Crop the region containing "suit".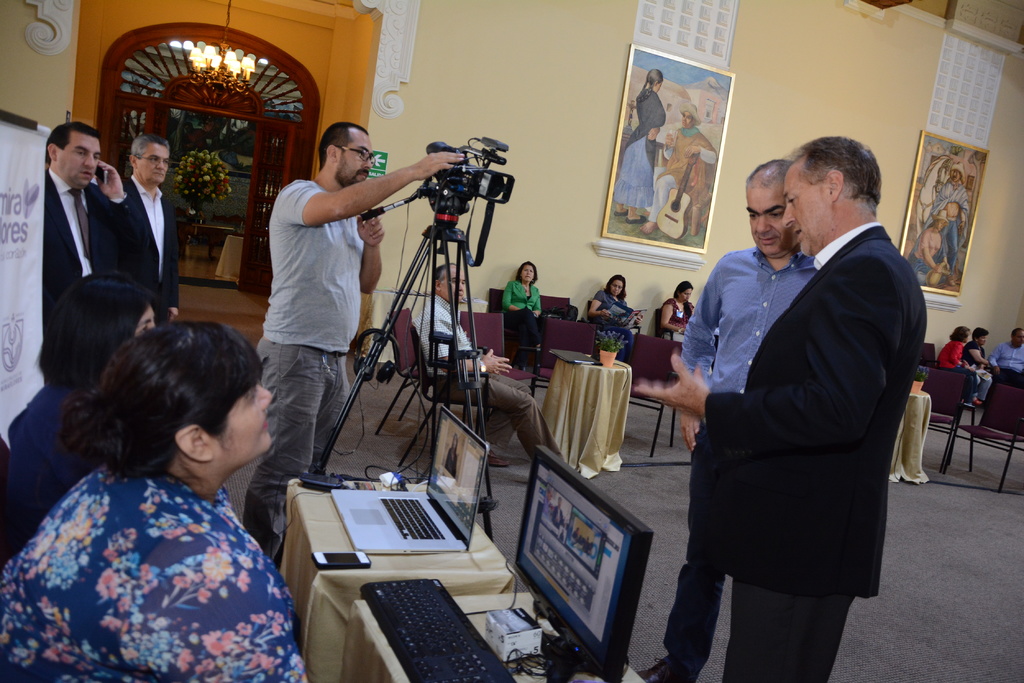
Crop region: pyautogui.locateOnScreen(118, 176, 188, 316).
